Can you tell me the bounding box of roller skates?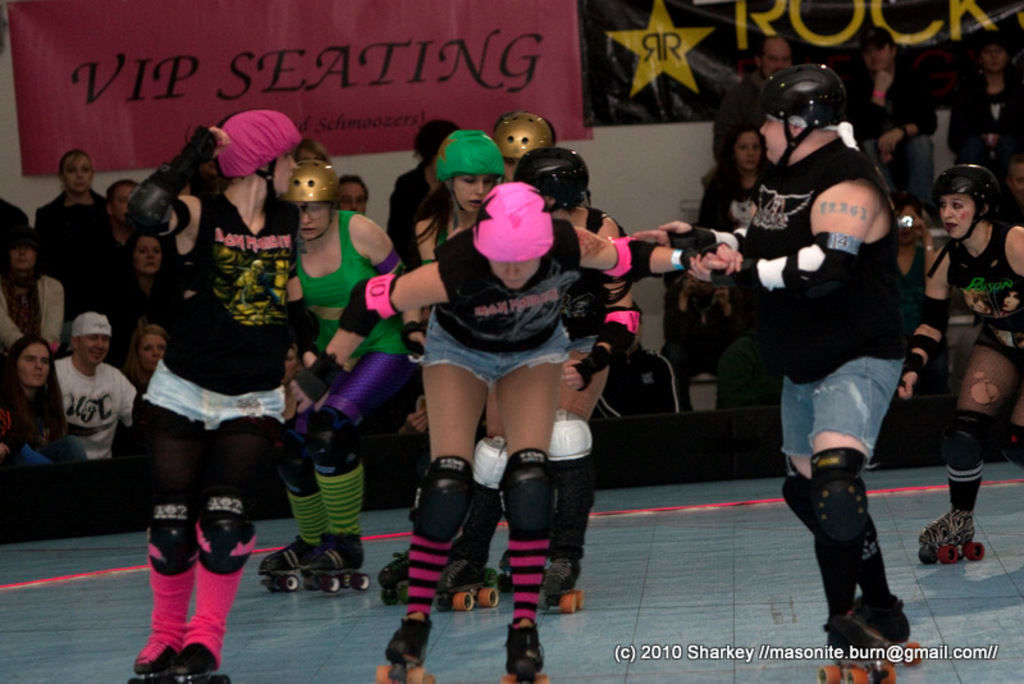
left=302, top=539, right=372, bottom=596.
